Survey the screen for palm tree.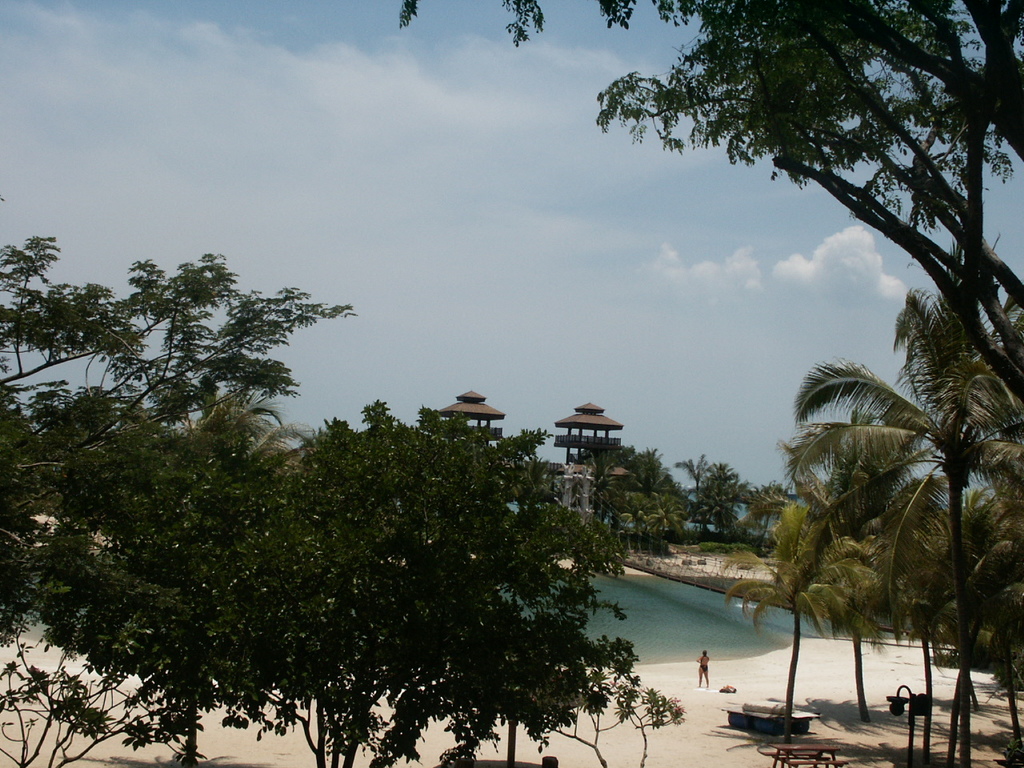
Survey found: select_region(626, 454, 702, 562).
